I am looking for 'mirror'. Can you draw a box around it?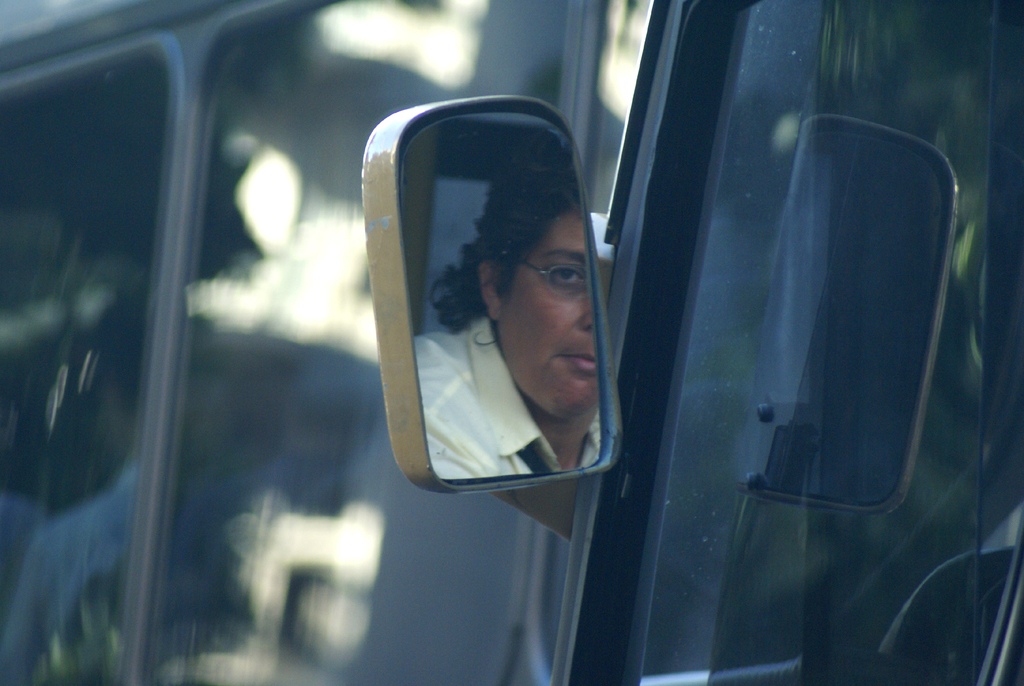
Sure, the bounding box is 624,0,1019,685.
